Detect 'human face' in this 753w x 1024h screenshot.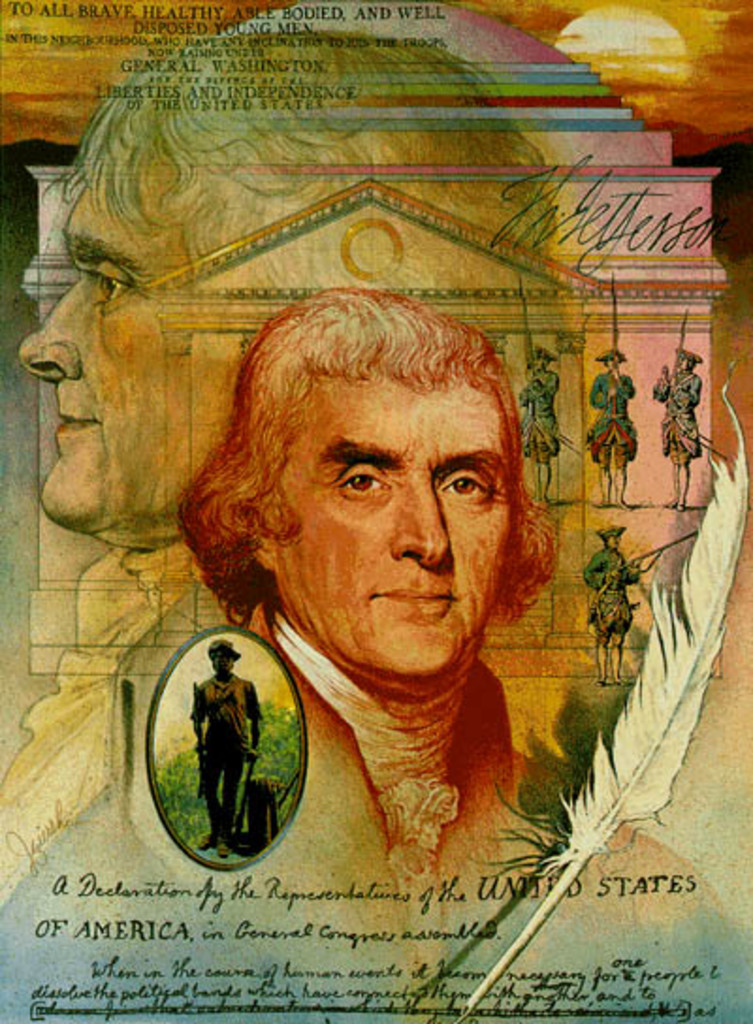
Detection: [x1=277, y1=380, x2=514, y2=680].
